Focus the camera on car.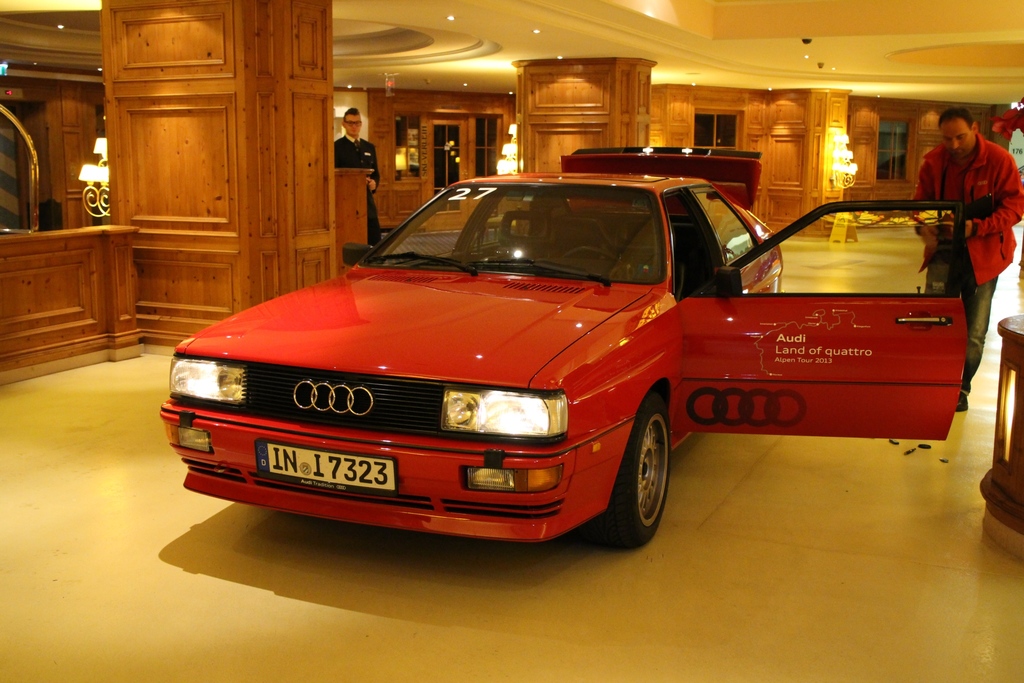
Focus region: crop(129, 144, 857, 577).
